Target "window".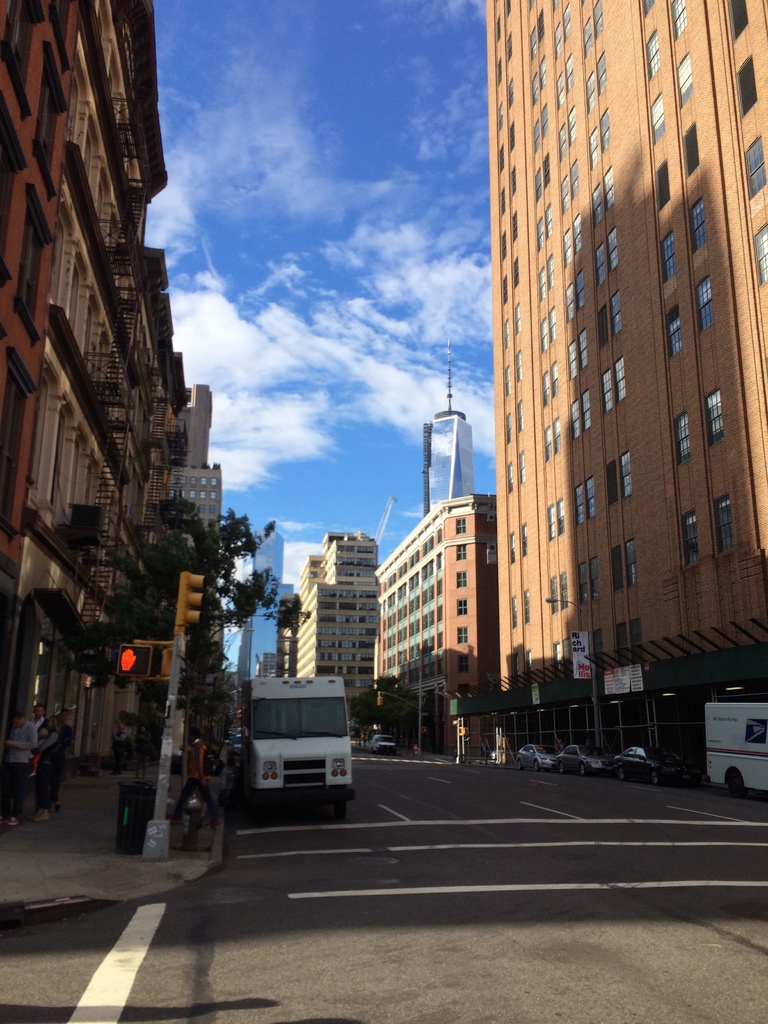
Target region: 538, 105, 554, 133.
